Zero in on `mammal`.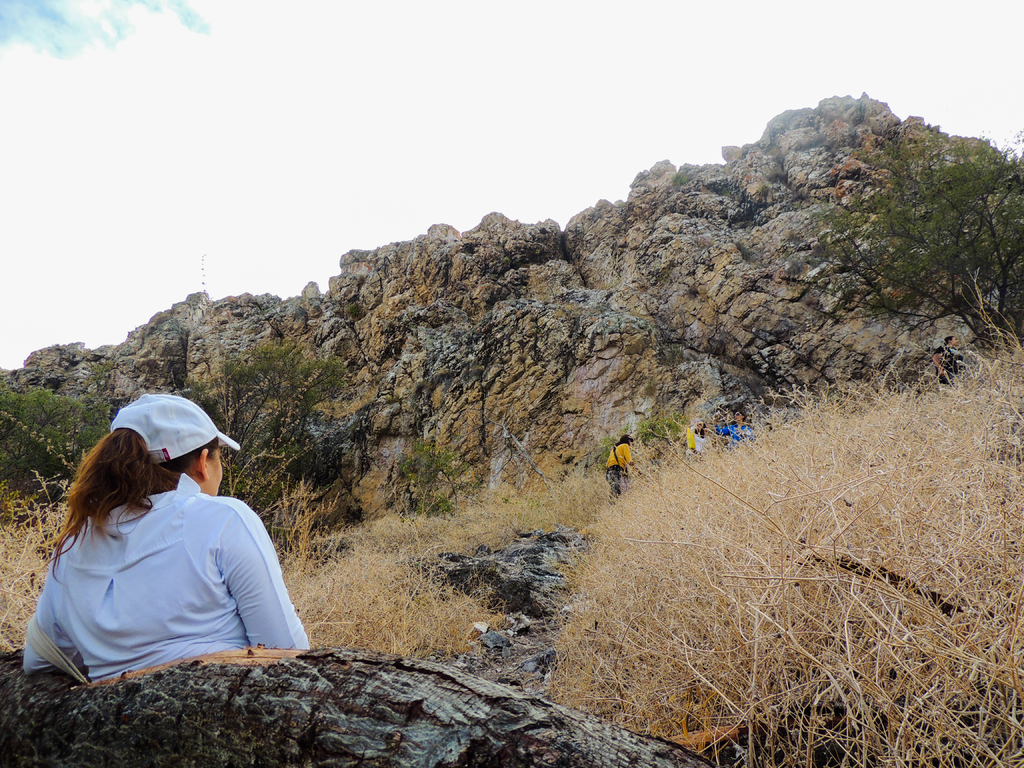
Zeroed in: 689,426,710,461.
